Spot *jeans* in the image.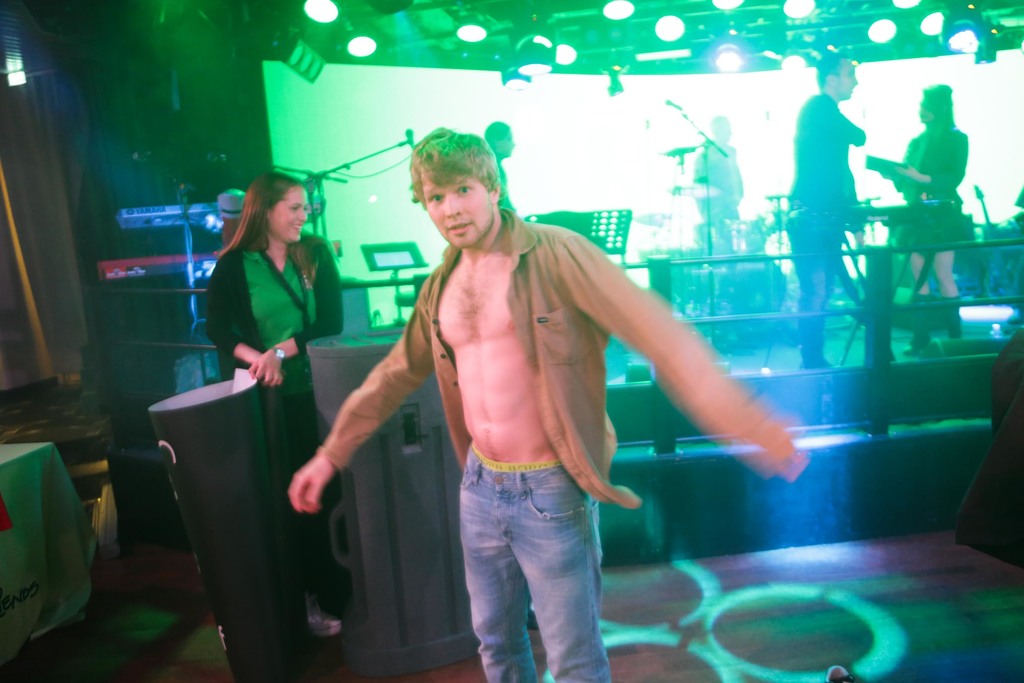
*jeans* found at crop(450, 460, 619, 669).
